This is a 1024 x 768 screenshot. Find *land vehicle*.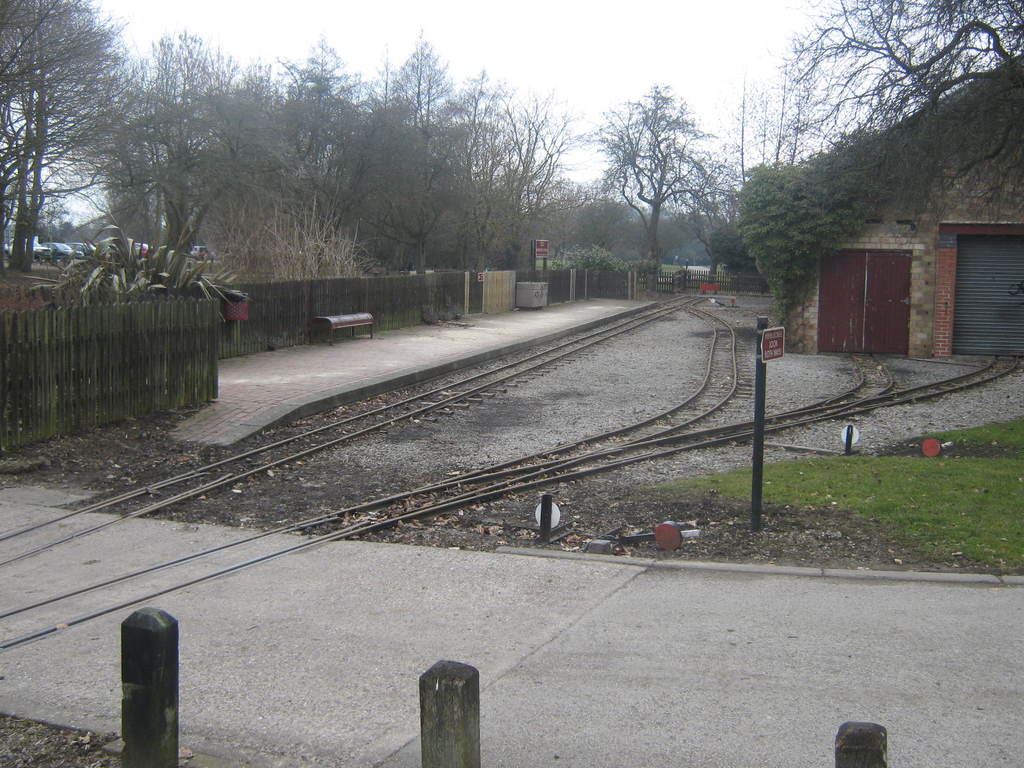
Bounding box: (15,238,45,252).
